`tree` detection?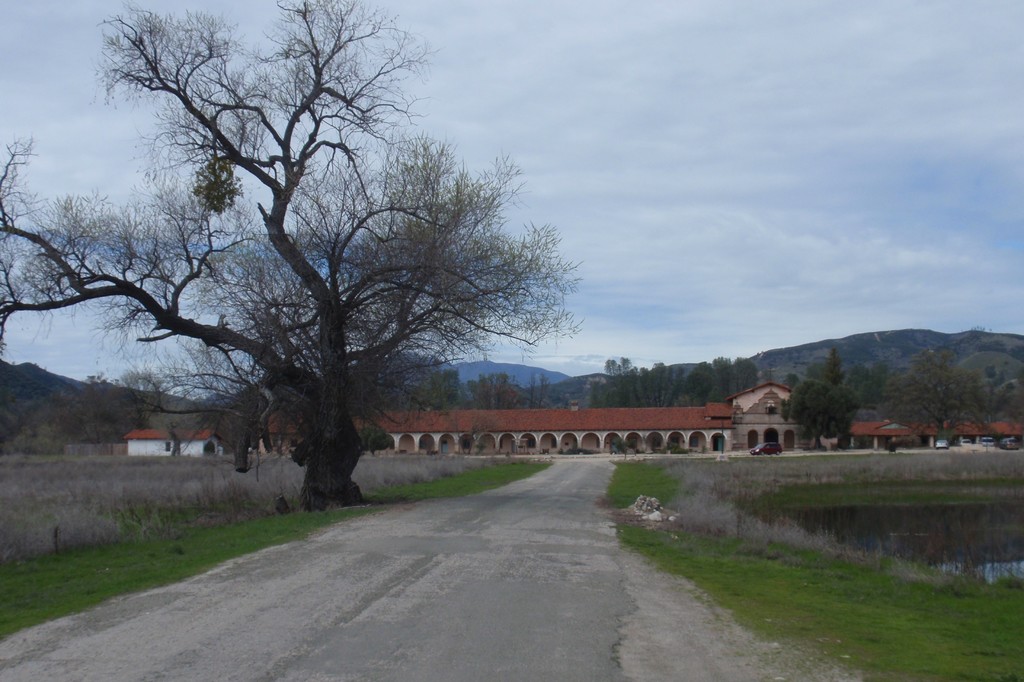
(x1=705, y1=353, x2=783, y2=413)
